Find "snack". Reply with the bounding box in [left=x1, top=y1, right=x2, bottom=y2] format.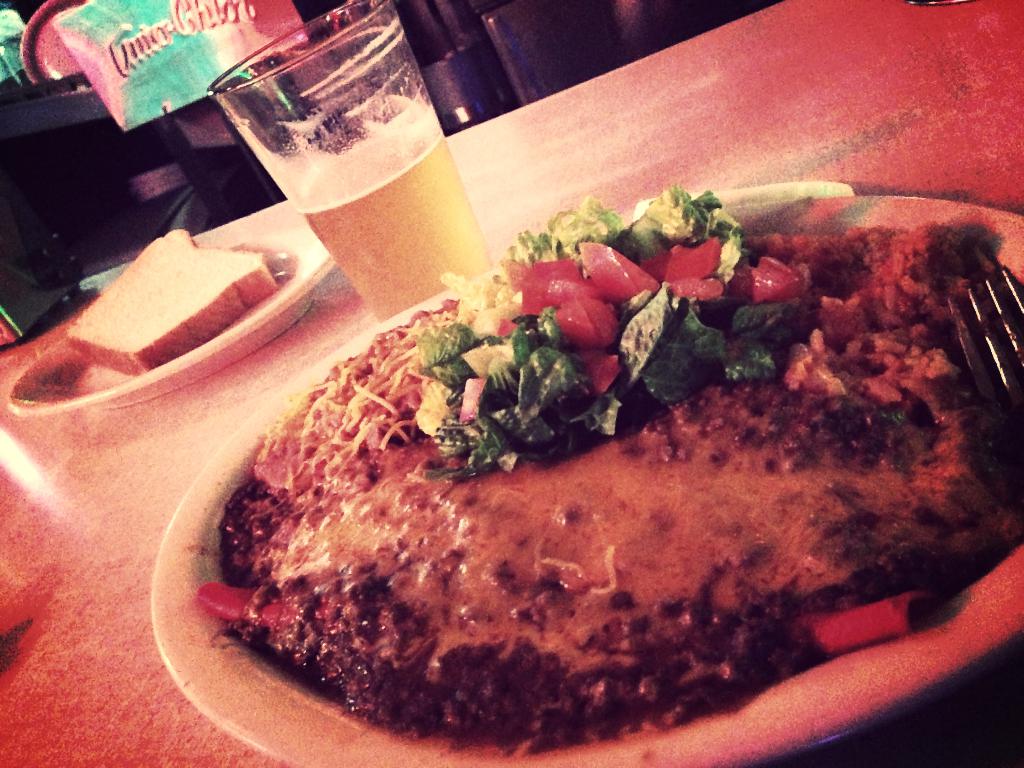
[left=60, top=226, right=284, bottom=385].
